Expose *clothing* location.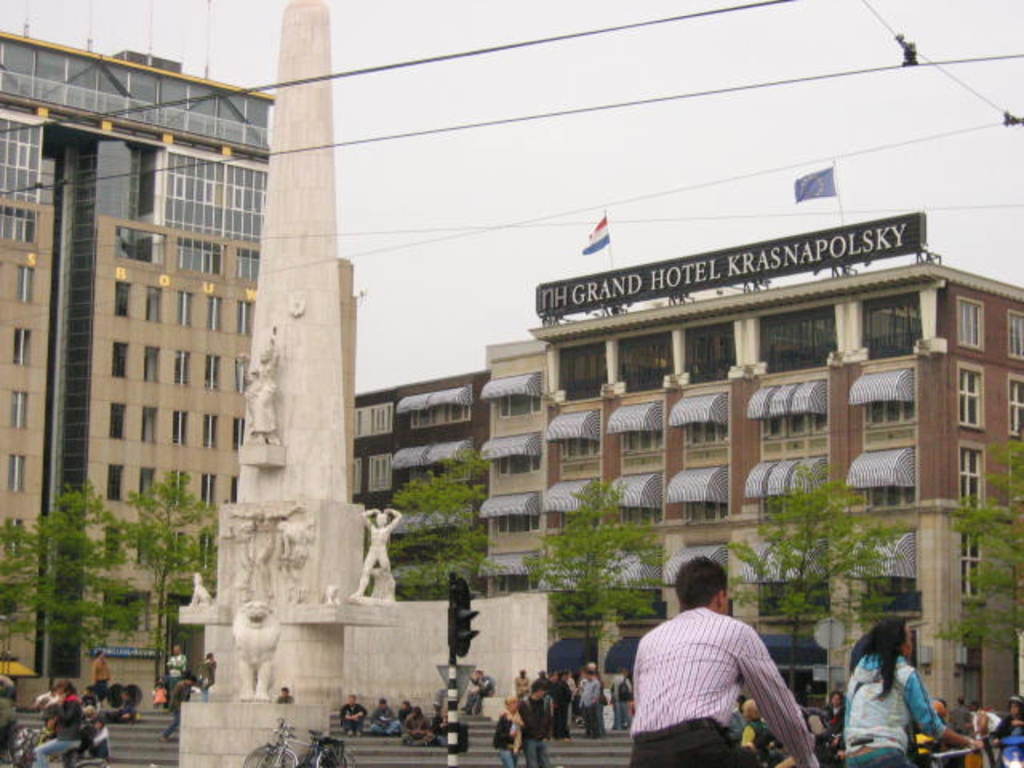
Exposed at locate(32, 693, 85, 766).
